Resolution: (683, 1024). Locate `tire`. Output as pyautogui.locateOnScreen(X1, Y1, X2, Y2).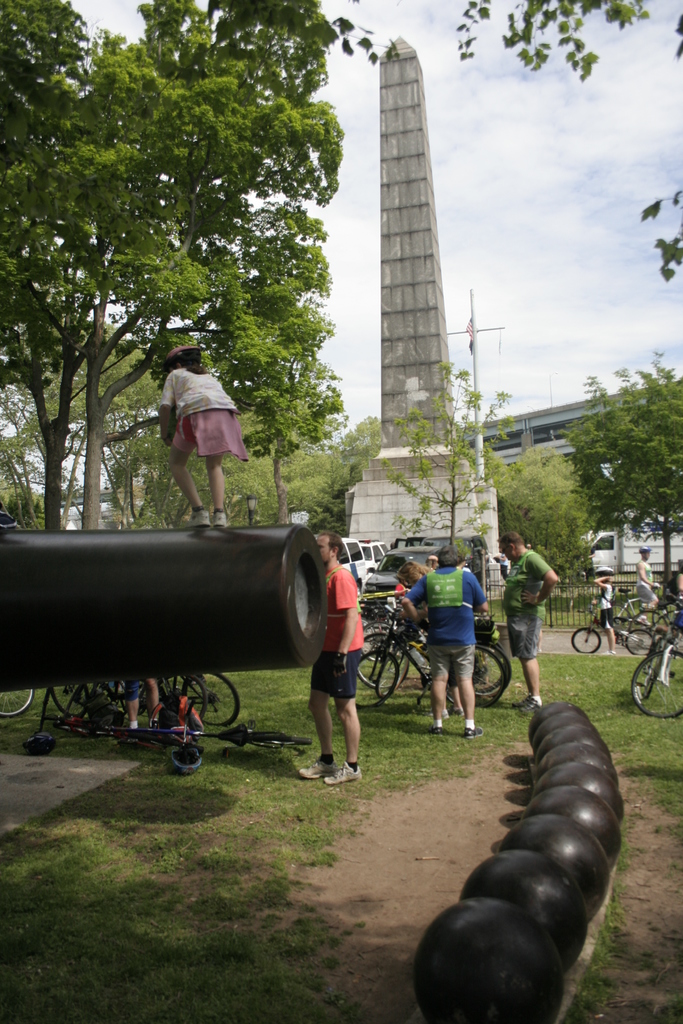
pyautogui.locateOnScreen(613, 615, 632, 634).
